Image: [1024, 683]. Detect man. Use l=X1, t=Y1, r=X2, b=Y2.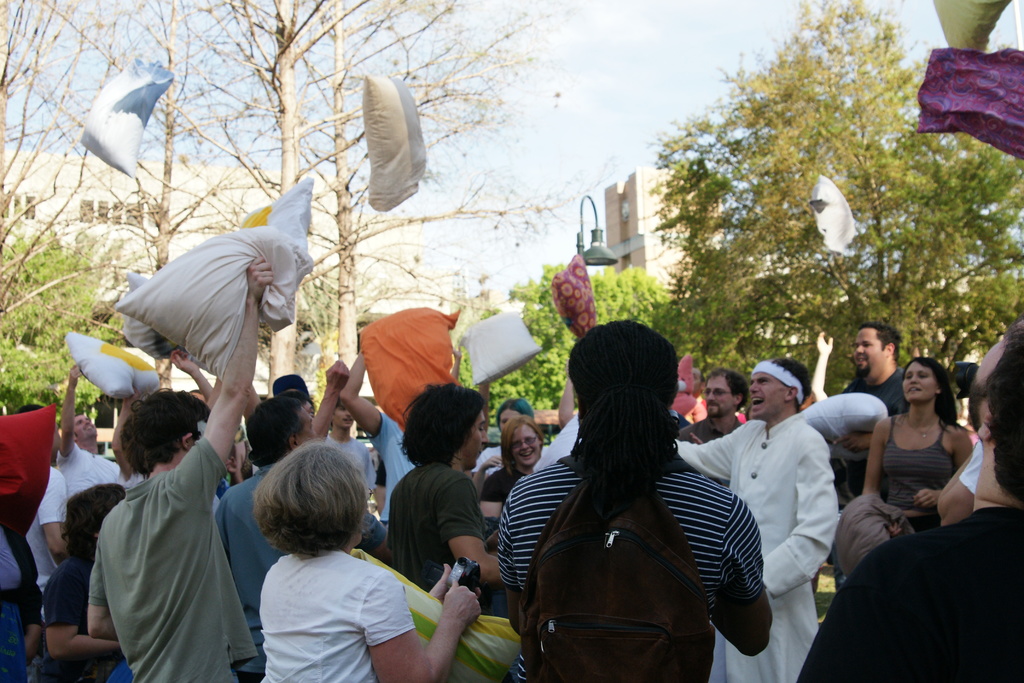
l=827, t=315, r=906, b=508.
